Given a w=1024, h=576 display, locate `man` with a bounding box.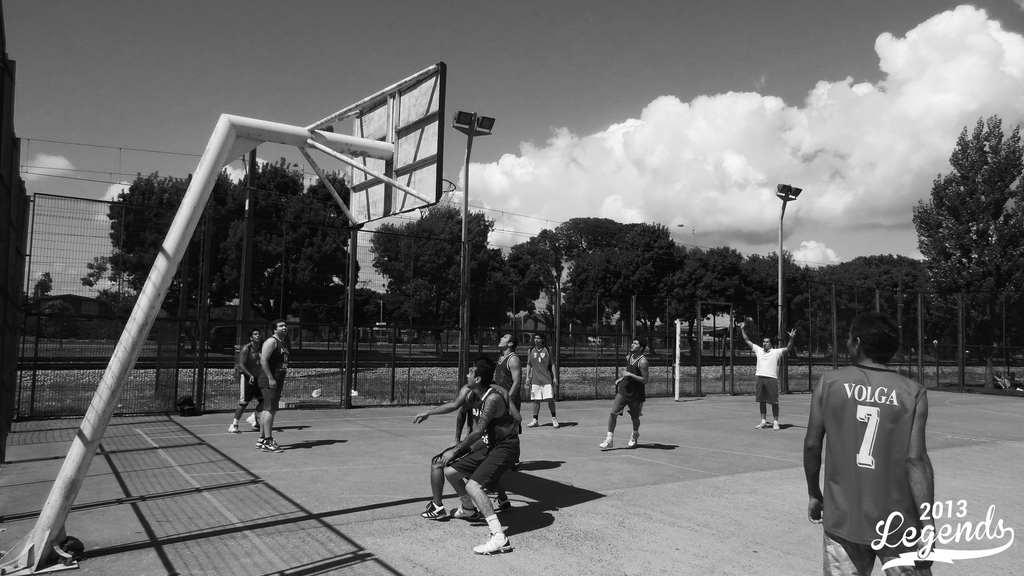
Located: [left=807, top=318, right=952, bottom=563].
